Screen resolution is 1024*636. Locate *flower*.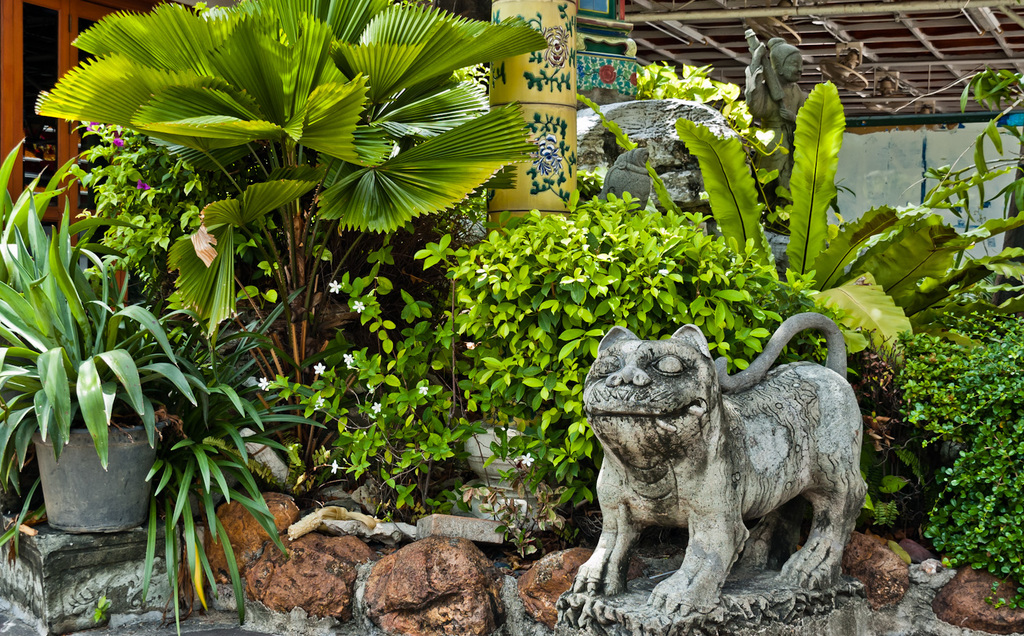
[330, 459, 339, 474].
